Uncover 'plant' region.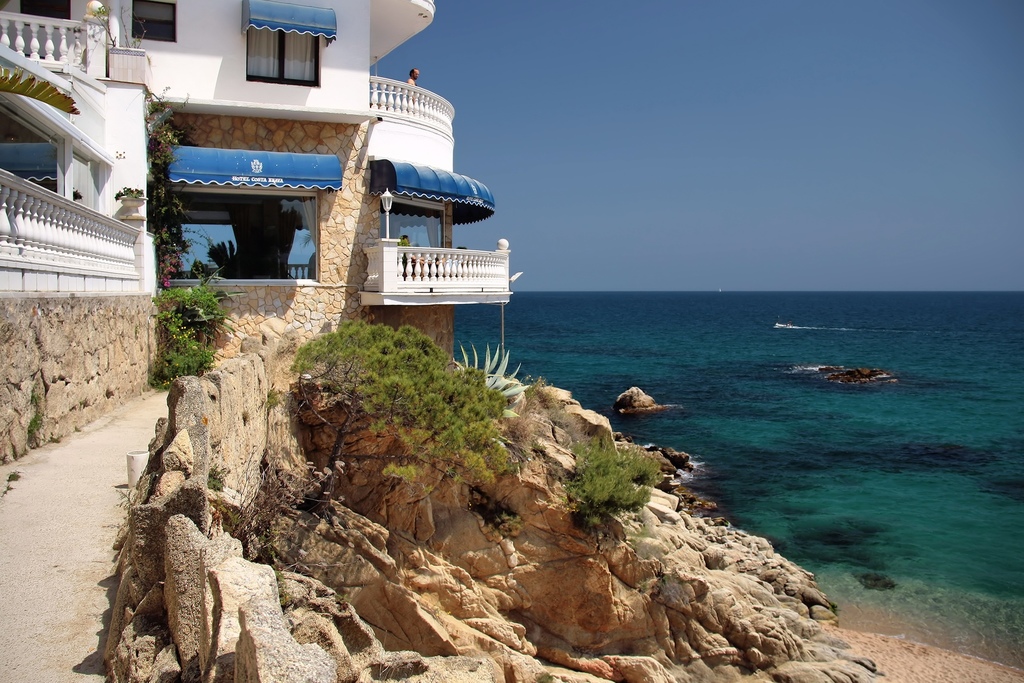
Uncovered: Rect(22, 387, 51, 446).
